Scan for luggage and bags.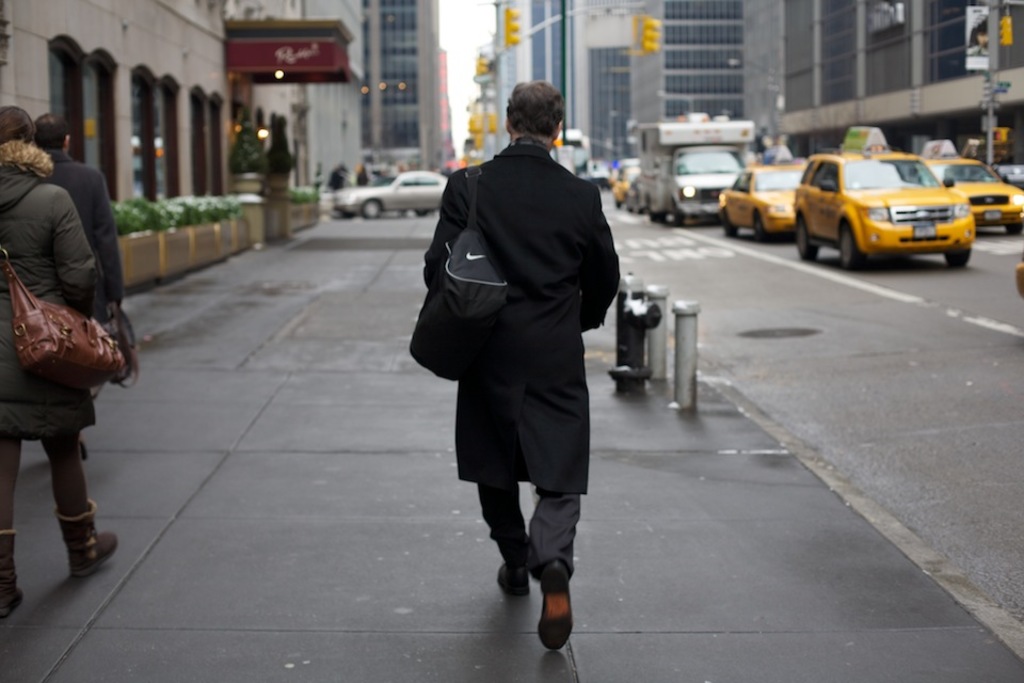
Scan result: [left=0, top=205, right=126, bottom=376].
